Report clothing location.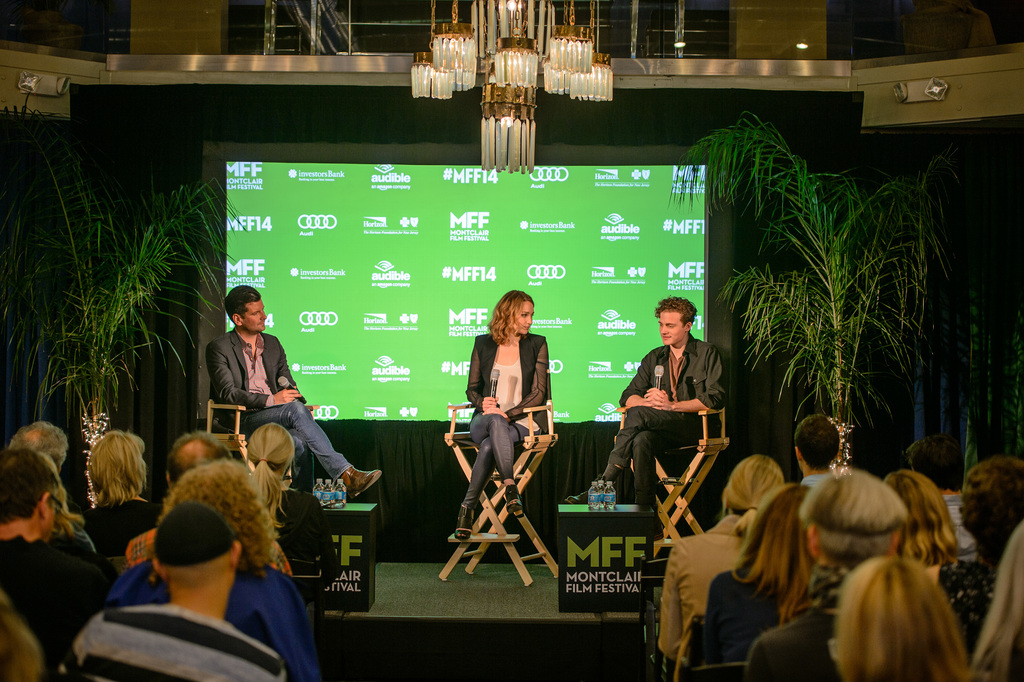
Report: Rect(458, 312, 554, 545).
